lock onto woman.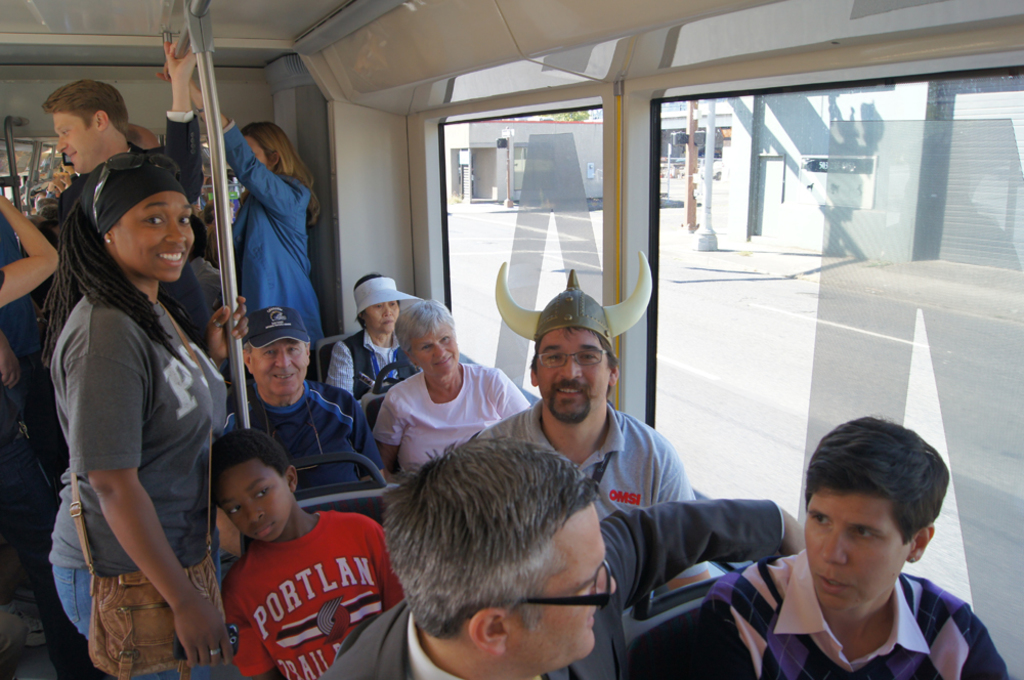
Locked: [362, 295, 538, 477].
